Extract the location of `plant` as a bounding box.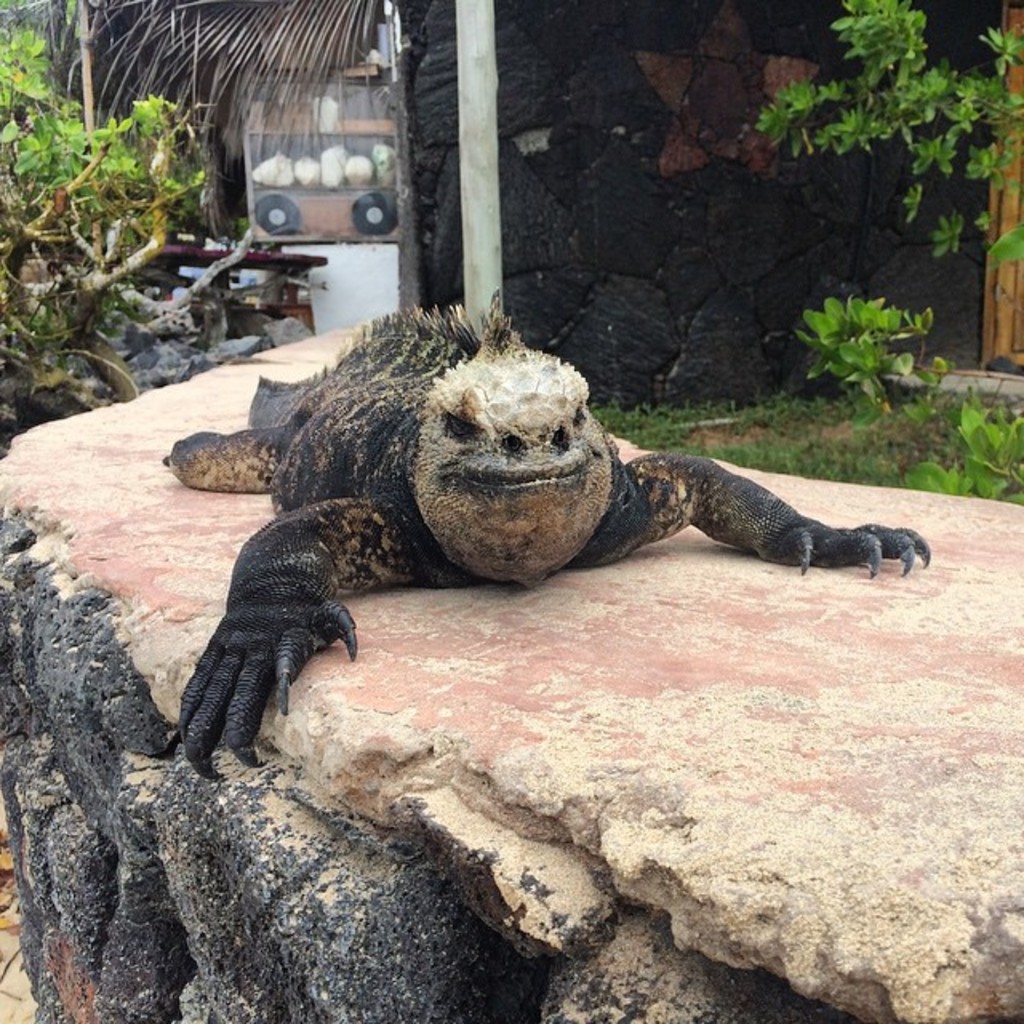
594:381:1022:506.
